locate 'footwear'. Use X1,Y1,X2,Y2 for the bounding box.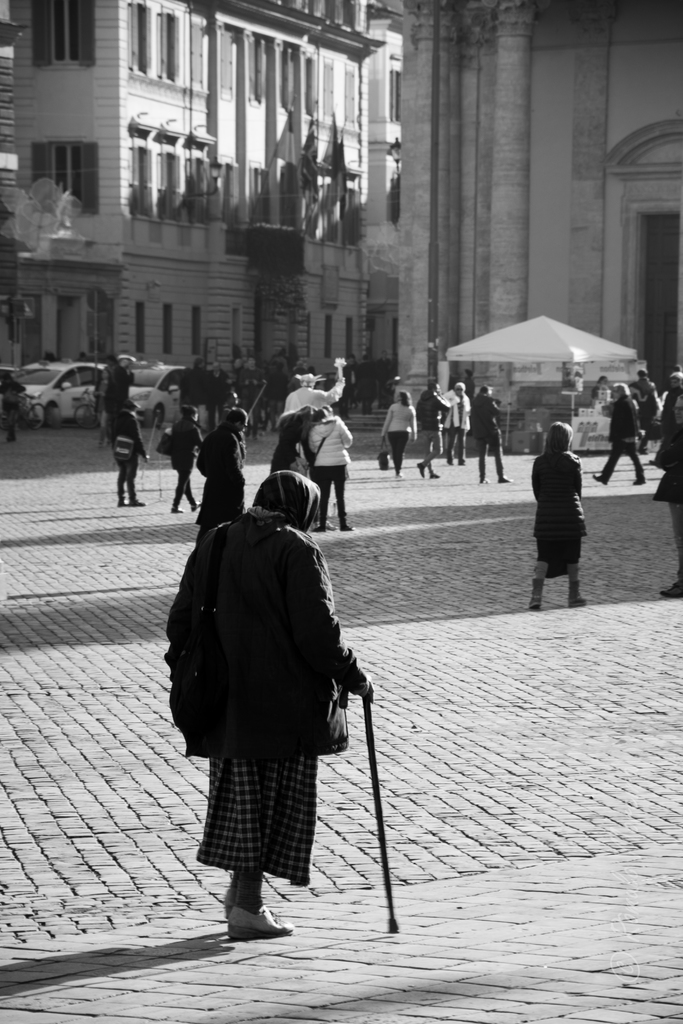
214,882,288,944.
